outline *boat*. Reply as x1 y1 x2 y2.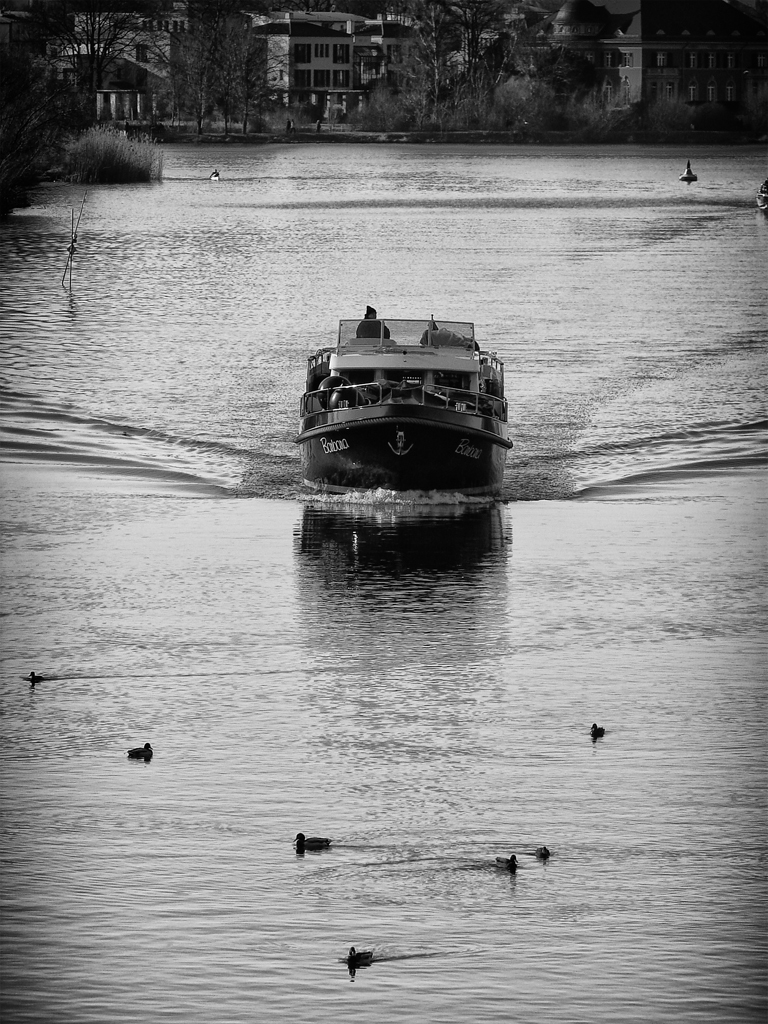
750 182 767 230.
